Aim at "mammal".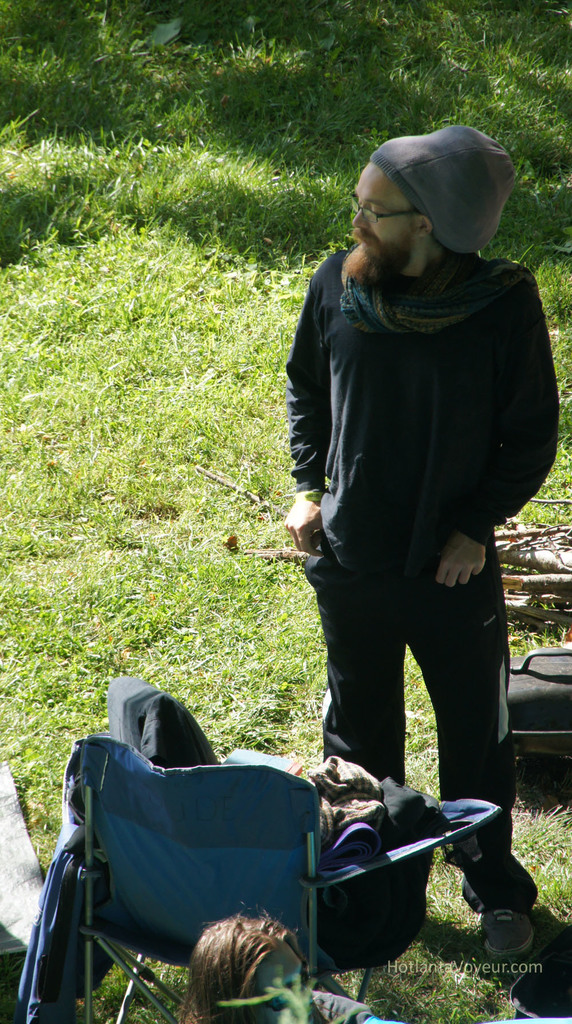
Aimed at [x1=250, y1=117, x2=548, y2=851].
